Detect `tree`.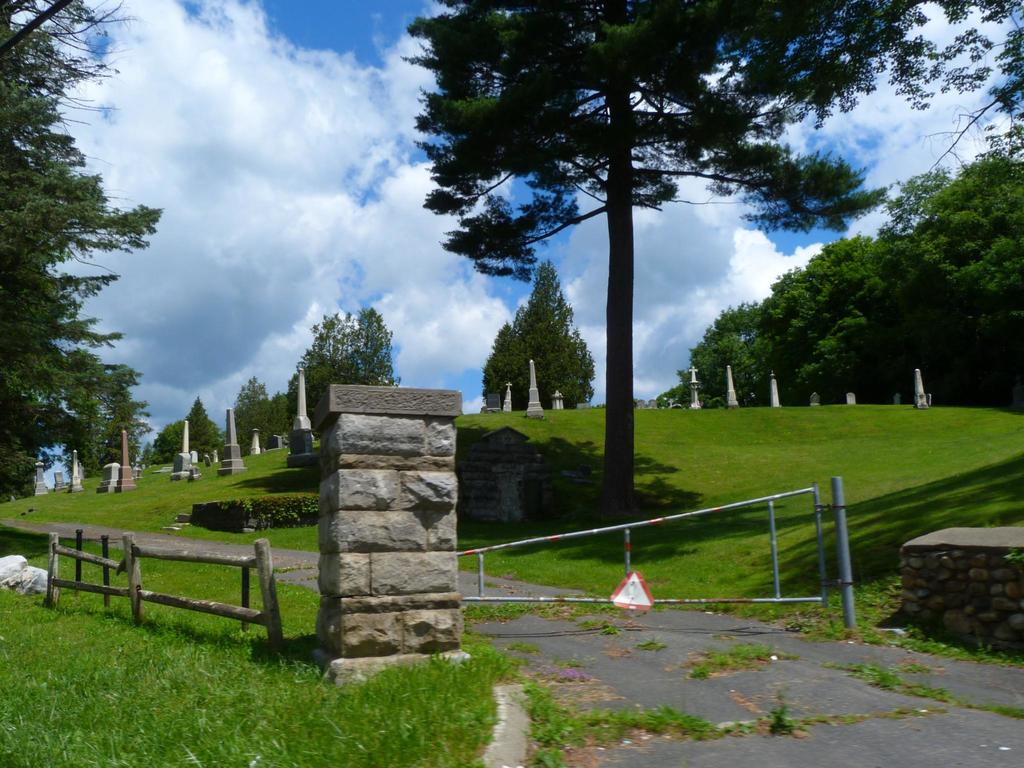
Detected at box=[74, 410, 102, 479].
